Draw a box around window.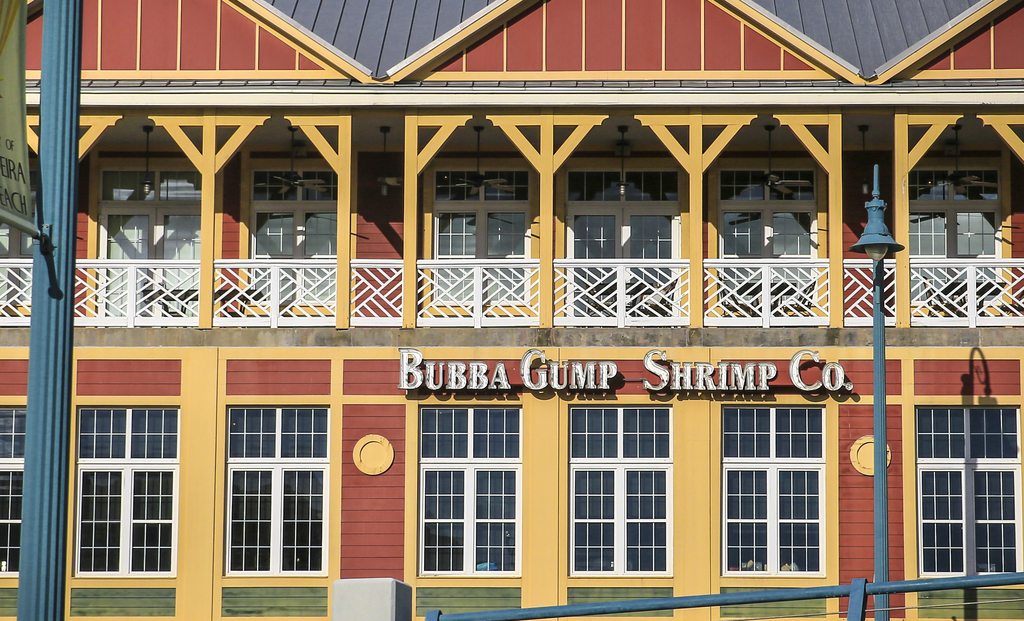
241 152 341 315.
